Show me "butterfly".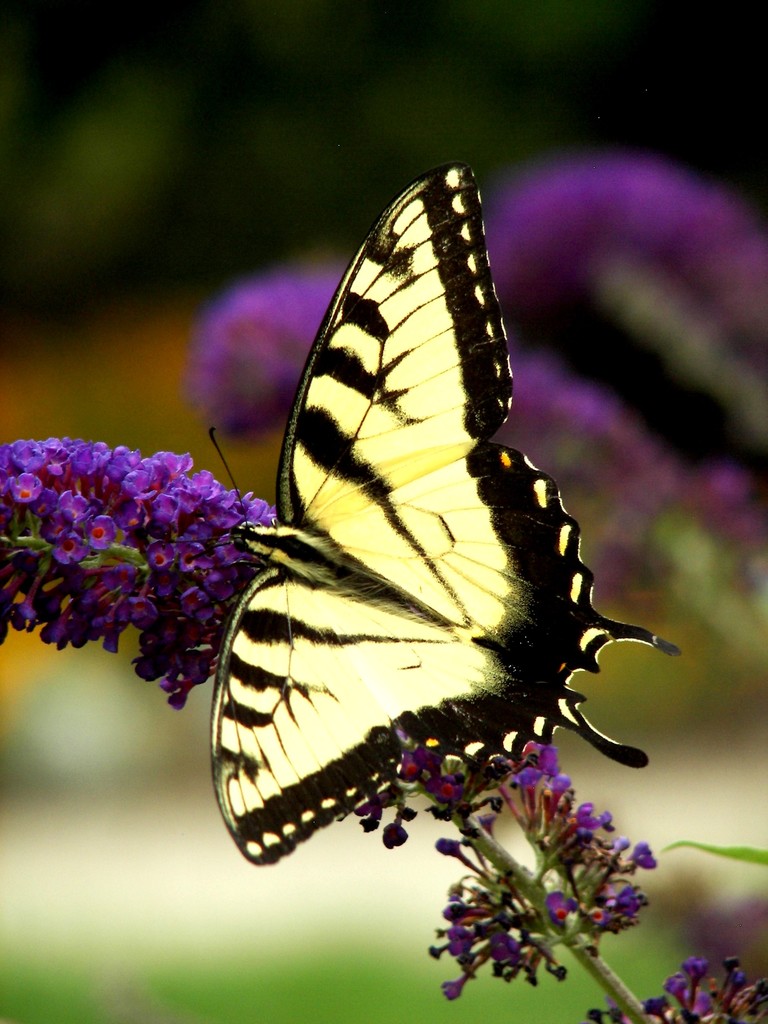
"butterfly" is here: rect(168, 148, 641, 916).
